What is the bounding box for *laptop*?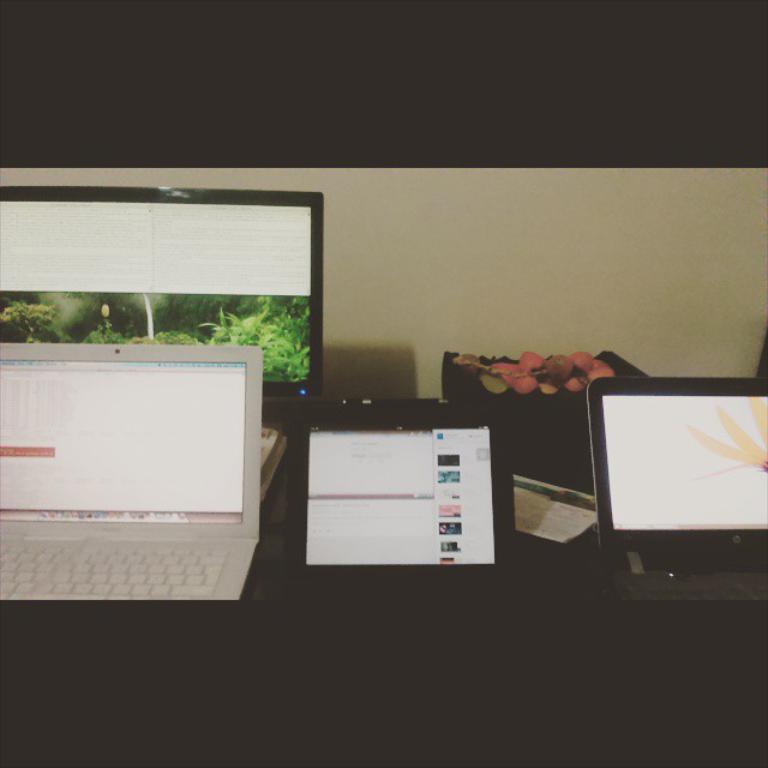
592, 380, 767, 601.
